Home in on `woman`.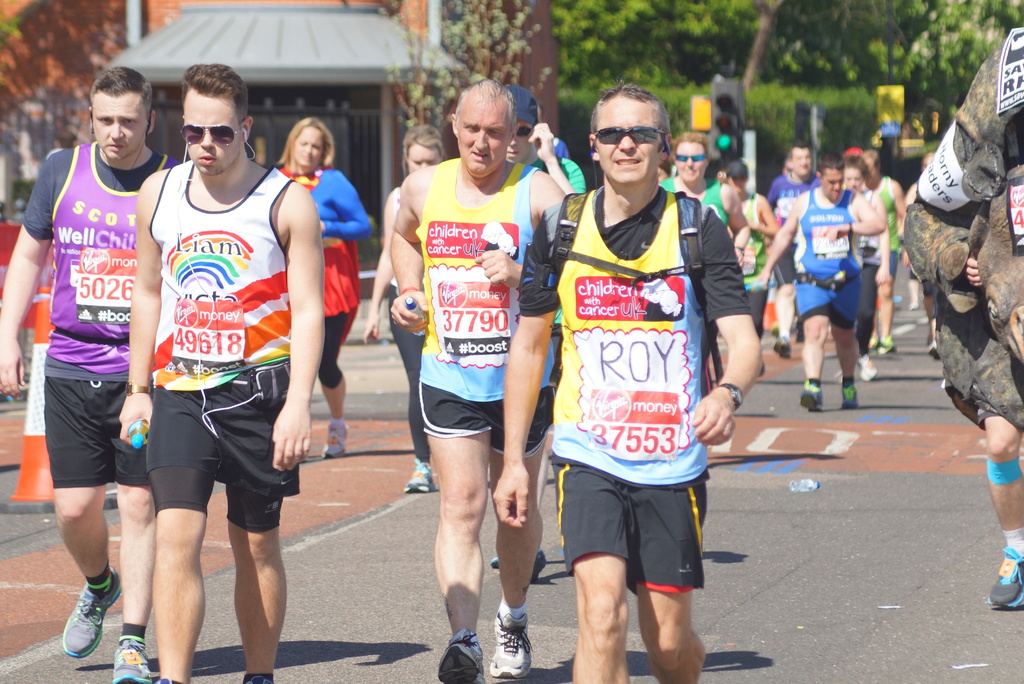
Homed in at Rect(365, 124, 454, 487).
